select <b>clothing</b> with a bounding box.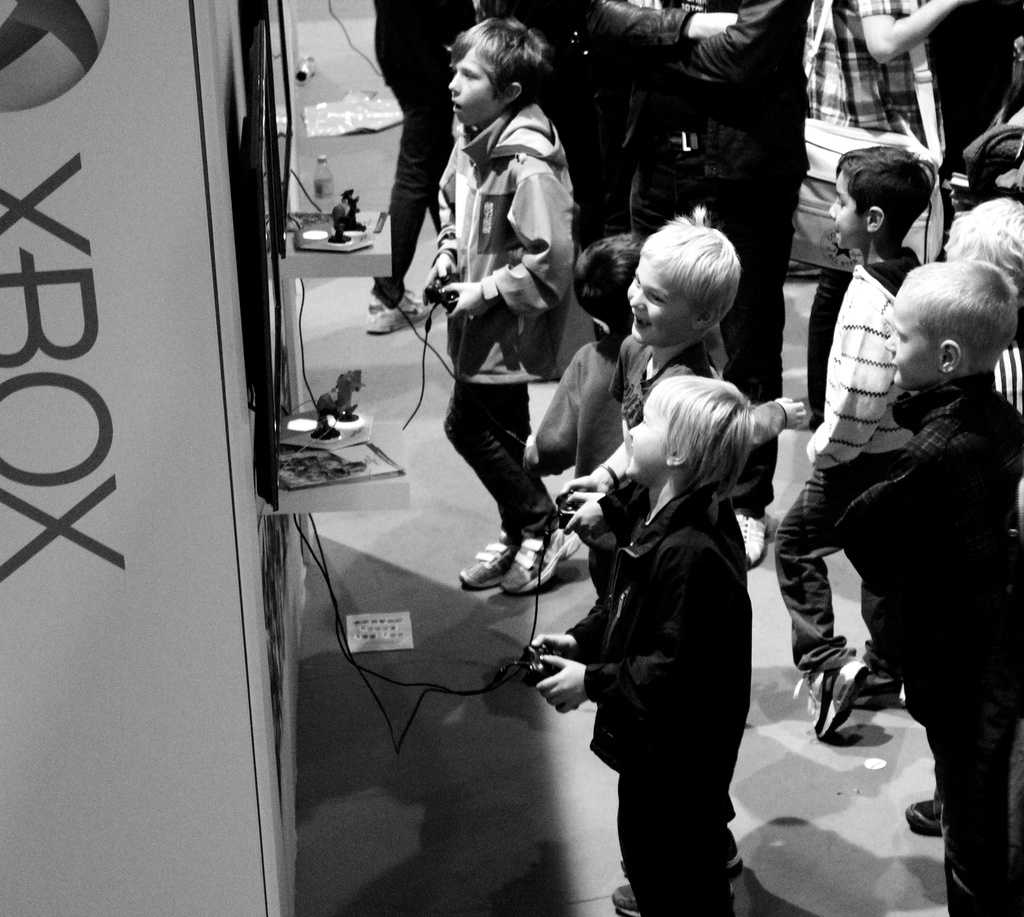
region(588, 0, 819, 517).
